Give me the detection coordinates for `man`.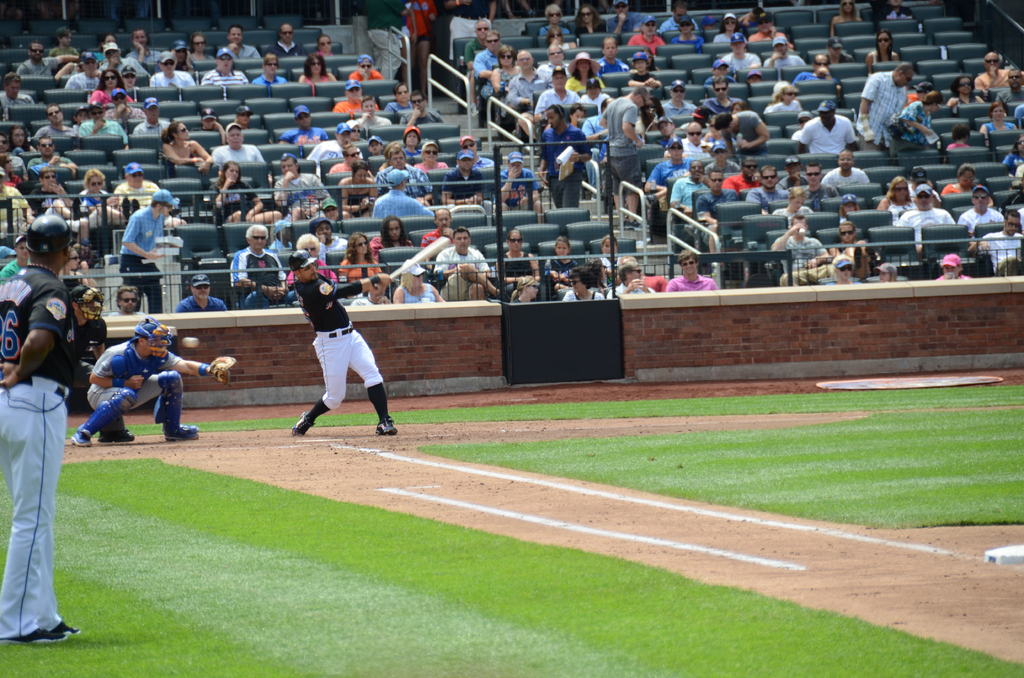
select_region(749, 167, 788, 214).
